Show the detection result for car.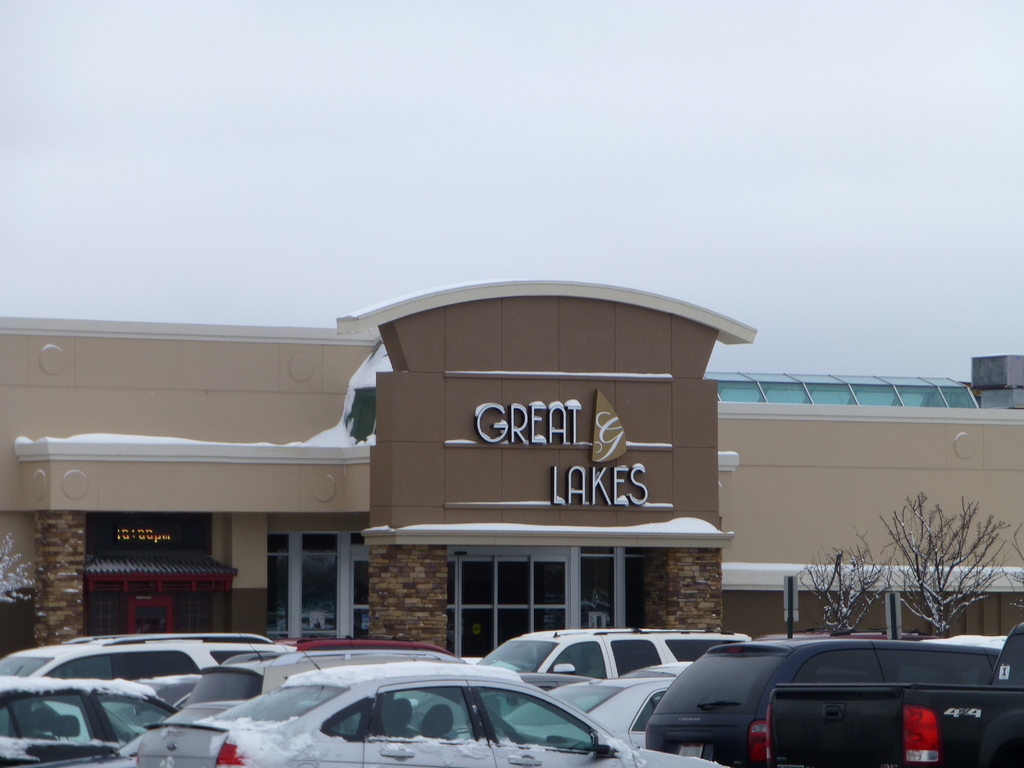
[left=647, top=643, right=1023, bottom=767].
